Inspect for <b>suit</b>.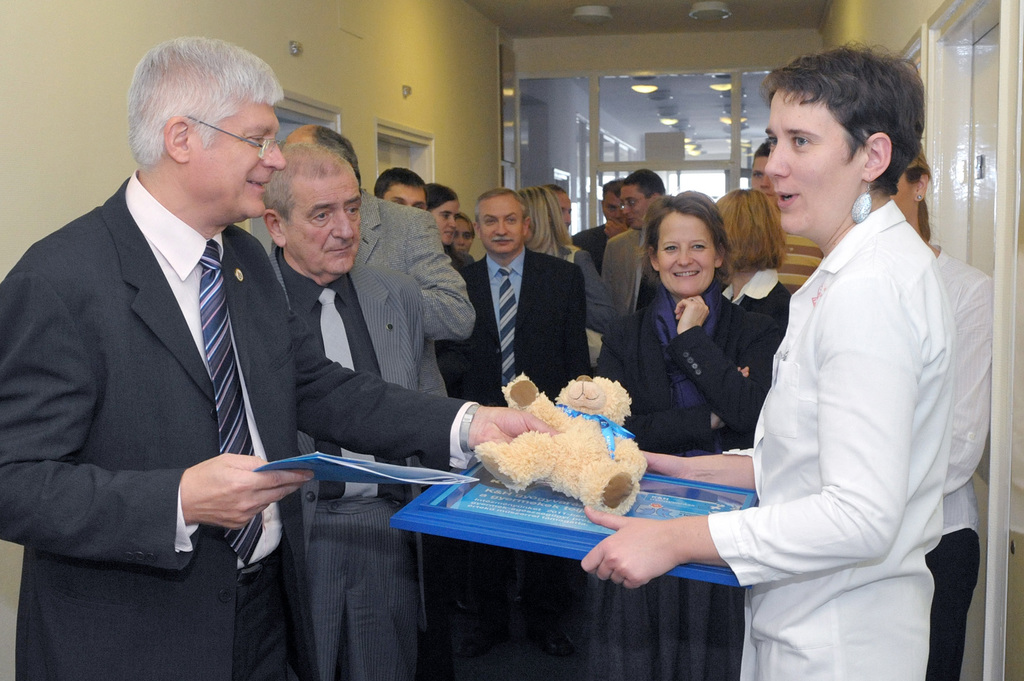
Inspection: box(12, 33, 305, 680).
